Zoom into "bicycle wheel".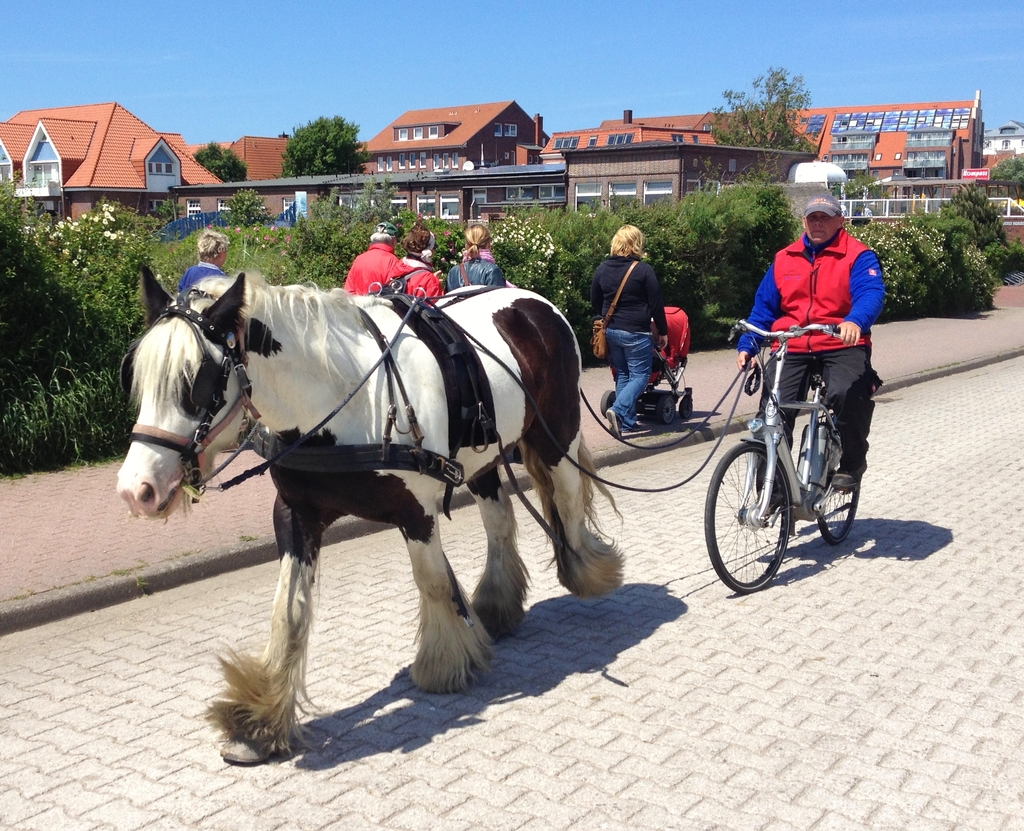
Zoom target: locate(713, 441, 795, 601).
